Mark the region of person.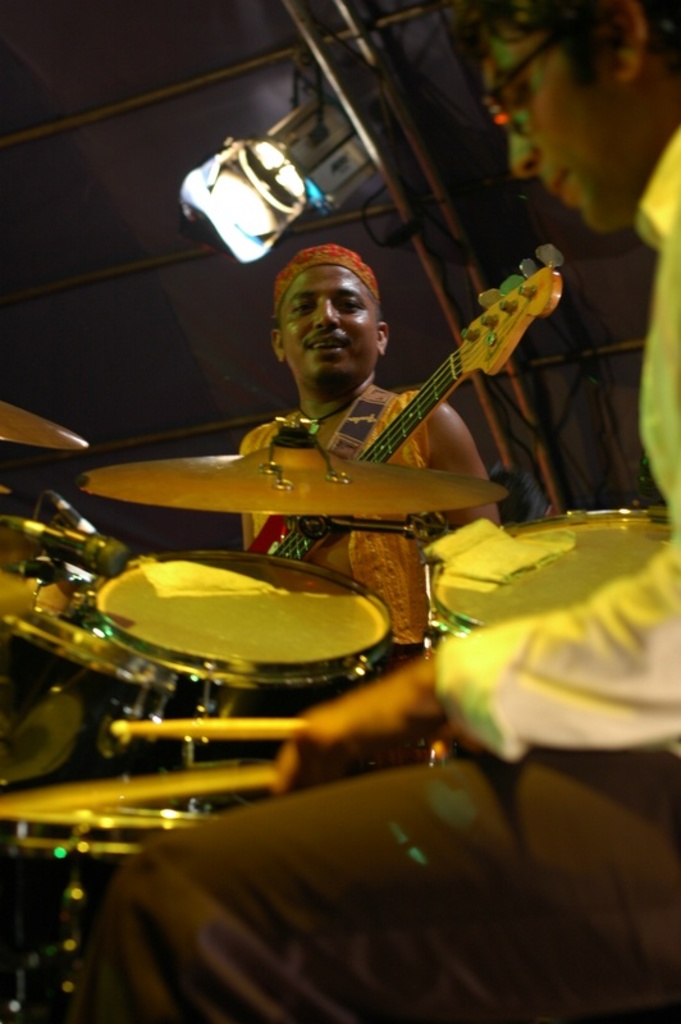
Region: x1=70 y1=0 x2=680 y2=1023.
